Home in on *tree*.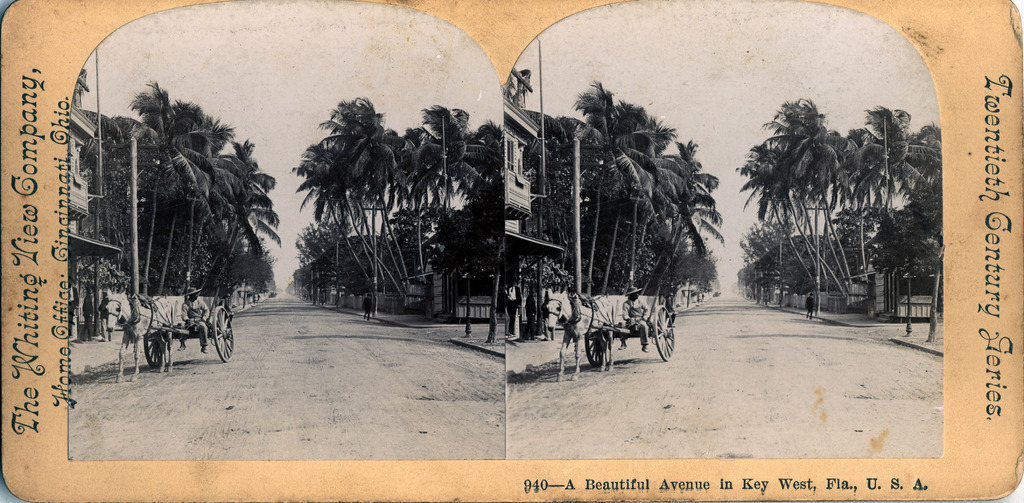
Homed in at locate(842, 97, 957, 280).
